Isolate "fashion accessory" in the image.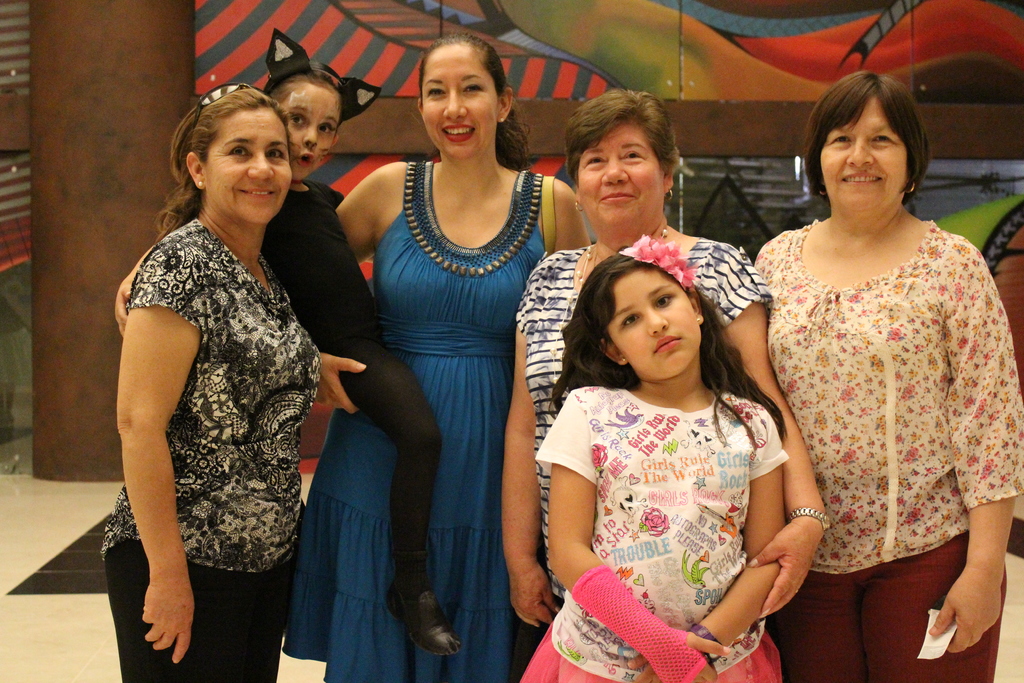
Isolated region: <bbox>292, 177, 305, 187</bbox>.
